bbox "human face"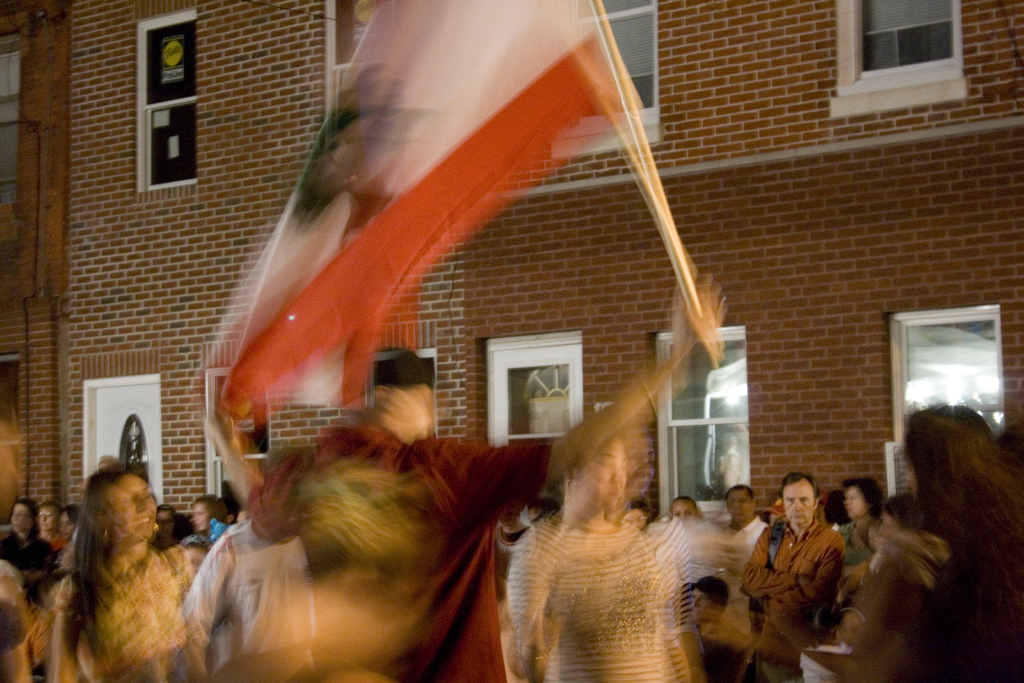
[129,421,142,440]
